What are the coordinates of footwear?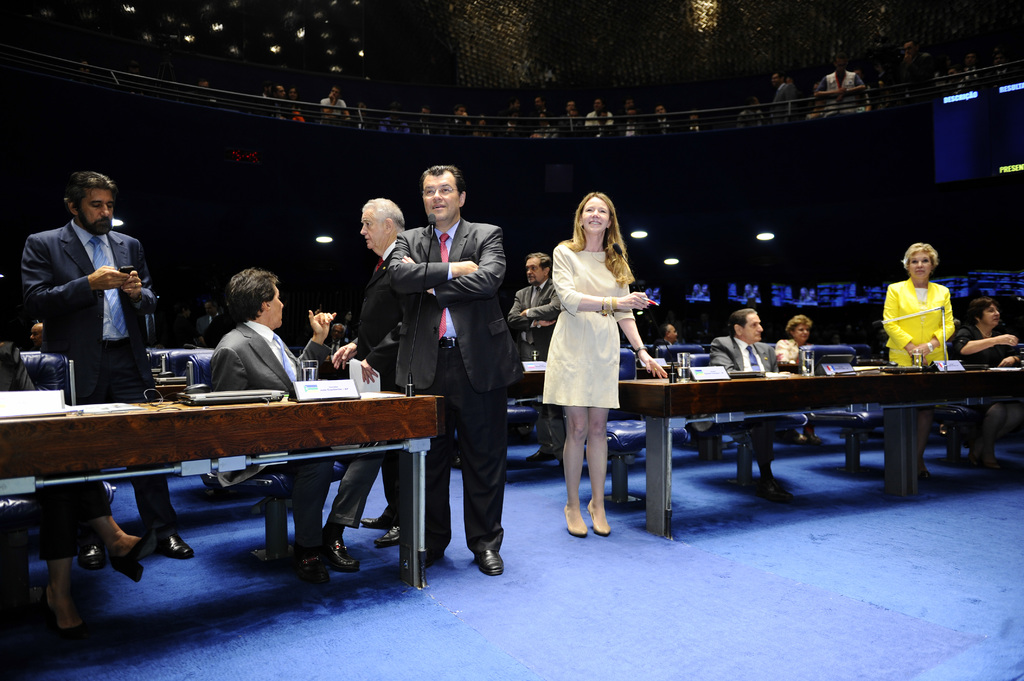
[113, 534, 159, 585].
